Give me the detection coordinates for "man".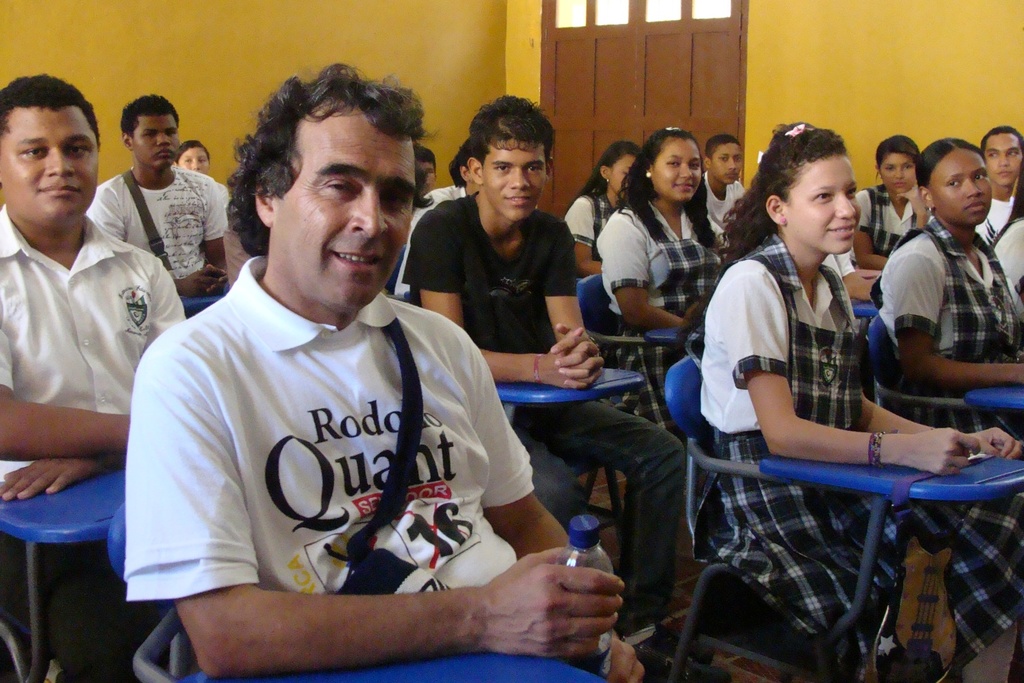
BBox(400, 94, 720, 665).
